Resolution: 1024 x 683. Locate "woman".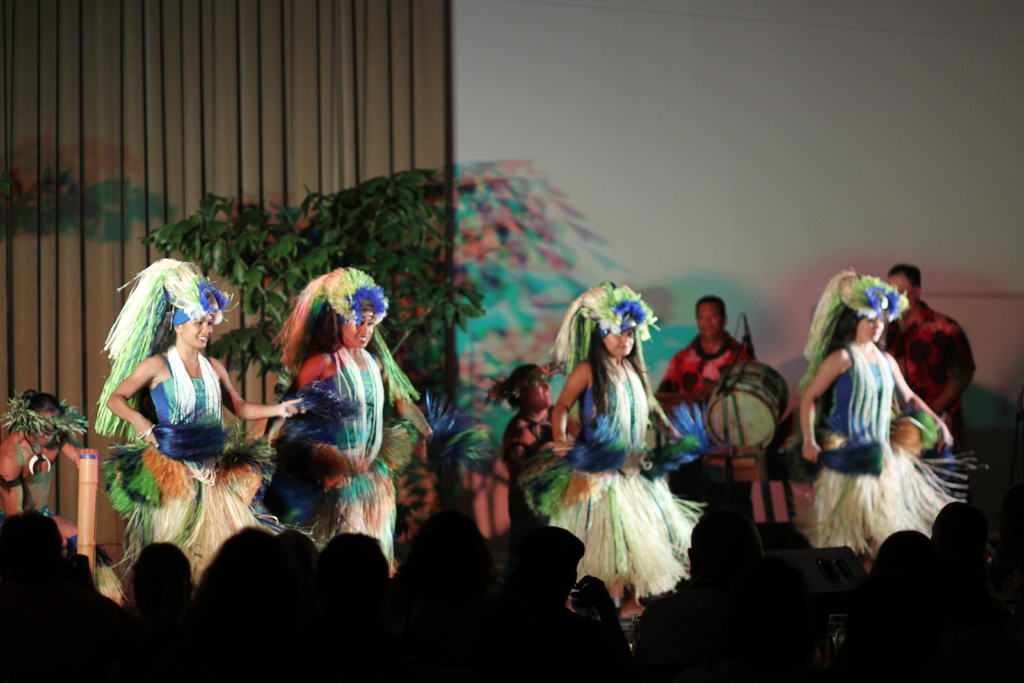
pyautogui.locateOnScreen(268, 268, 419, 574).
